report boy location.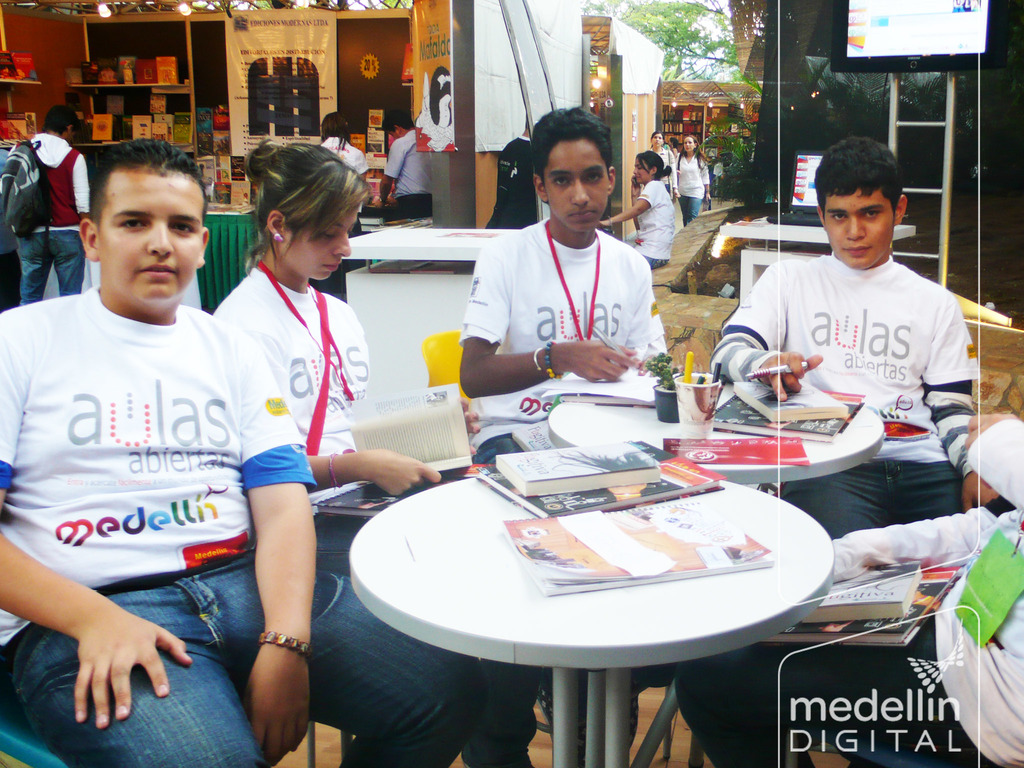
Report: bbox(703, 132, 978, 543).
